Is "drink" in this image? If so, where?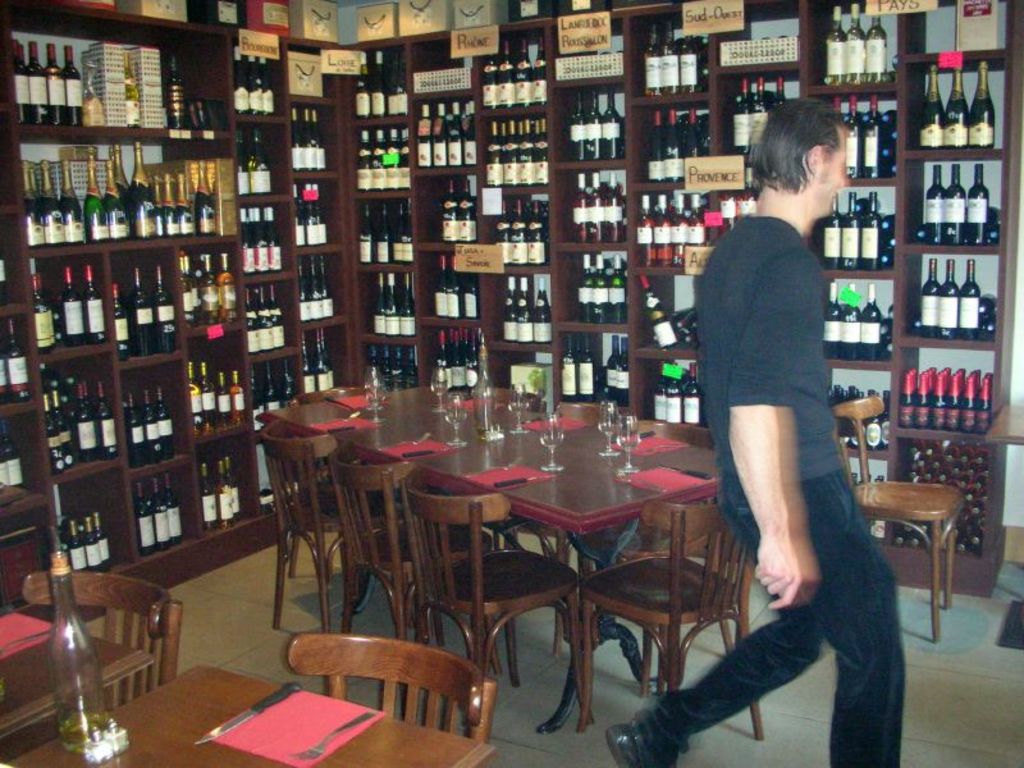
Yes, at bbox=(360, 346, 380, 389).
